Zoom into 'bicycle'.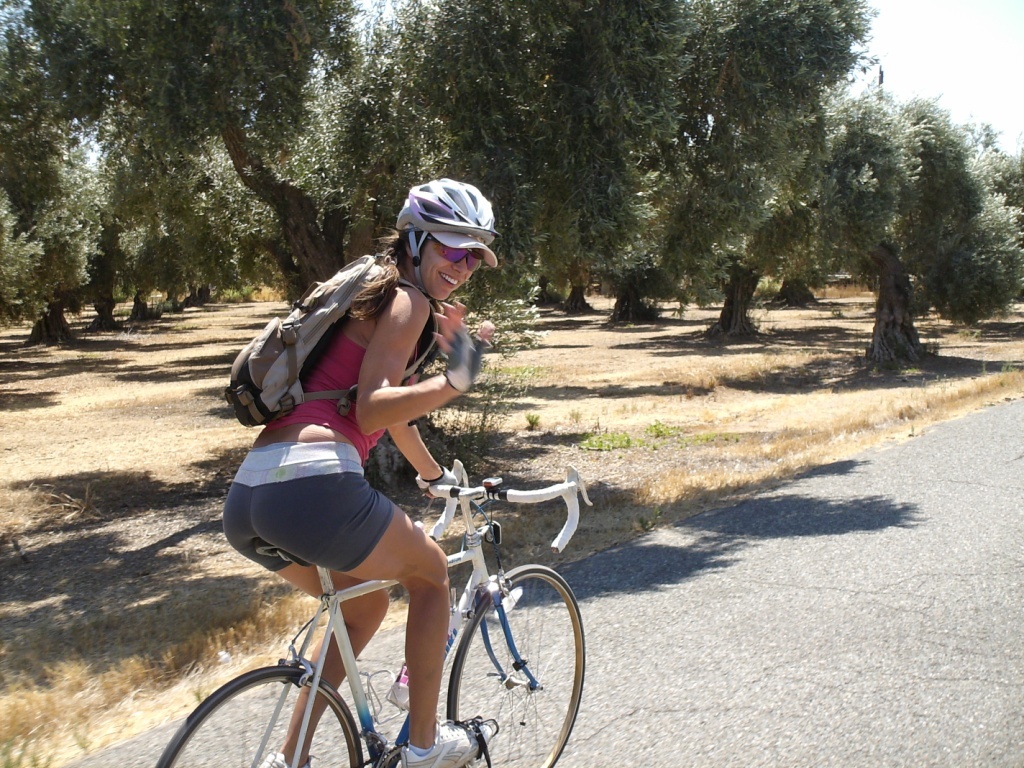
Zoom target: x1=195, y1=453, x2=585, y2=743.
